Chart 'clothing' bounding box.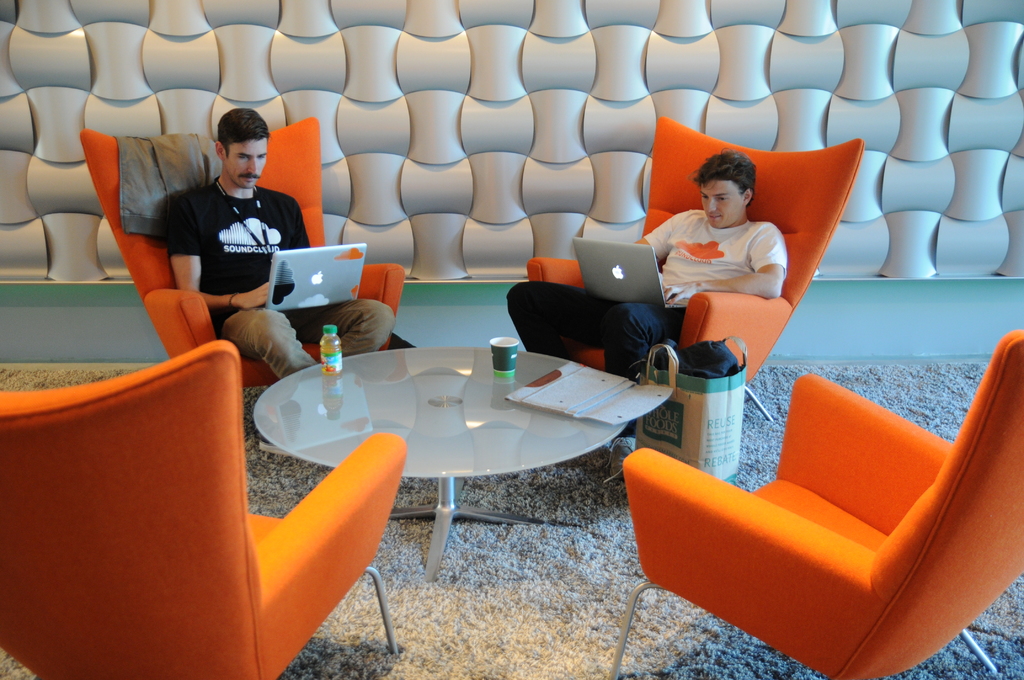
Charted: [x1=515, y1=205, x2=790, y2=445].
